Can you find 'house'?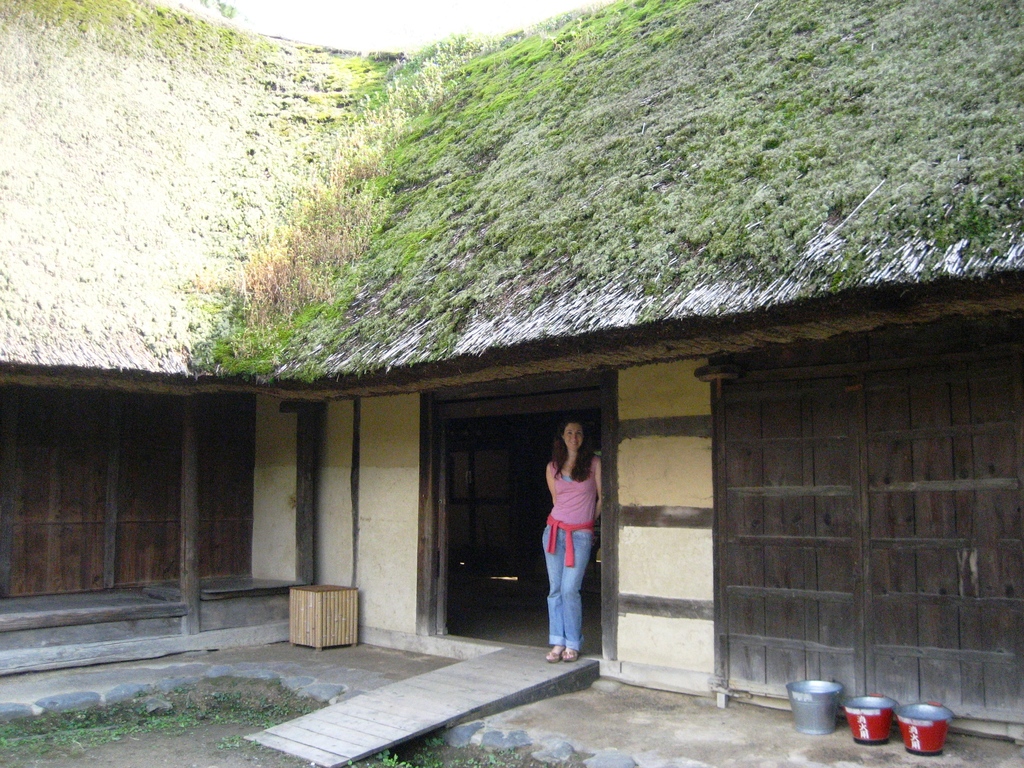
Yes, bounding box: rect(13, 80, 1023, 767).
